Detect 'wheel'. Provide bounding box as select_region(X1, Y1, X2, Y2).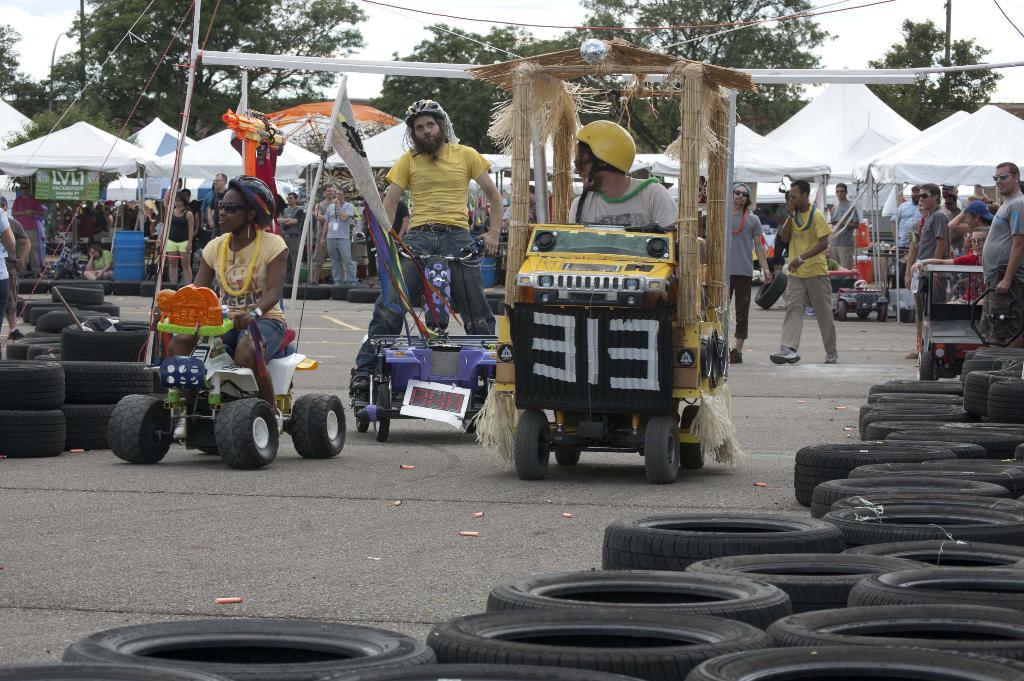
select_region(371, 381, 391, 441).
